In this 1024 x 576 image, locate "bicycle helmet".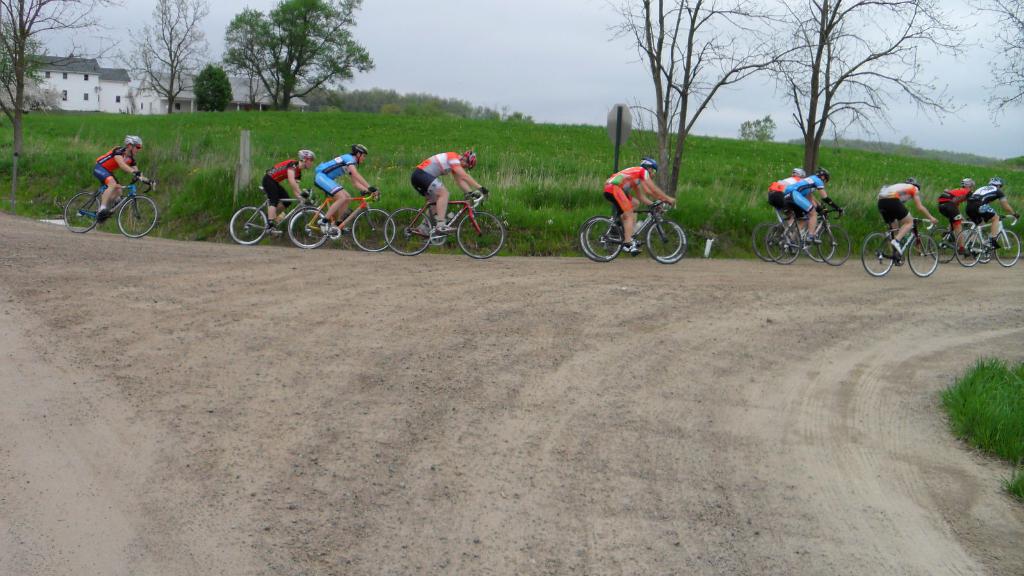
Bounding box: <box>988,173,1001,189</box>.
